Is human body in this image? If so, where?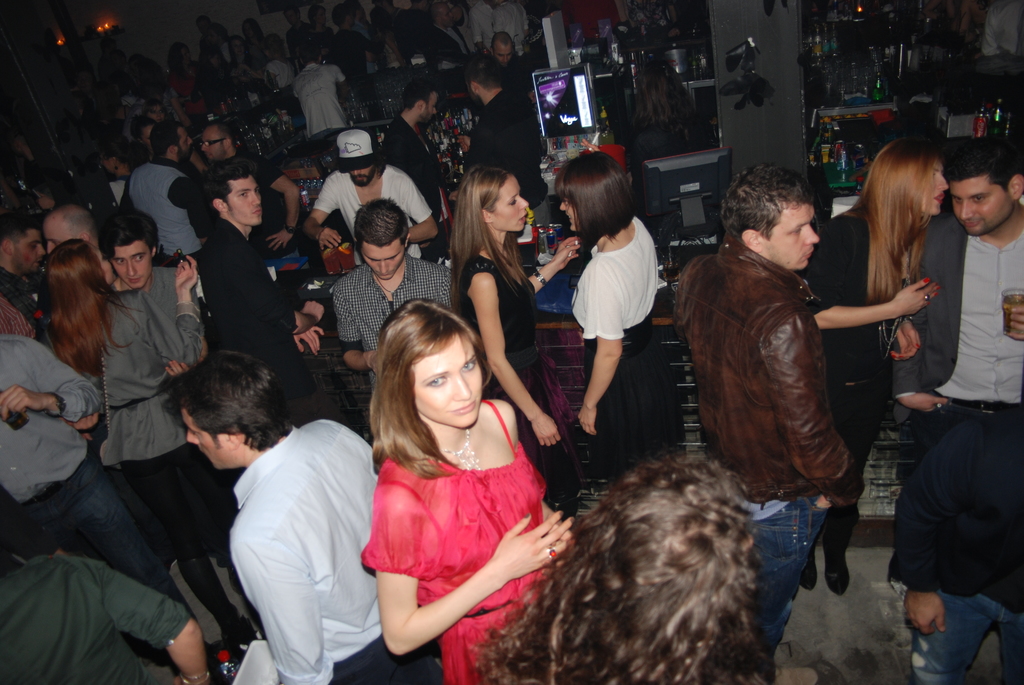
Yes, at <region>466, 0, 534, 58</region>.
